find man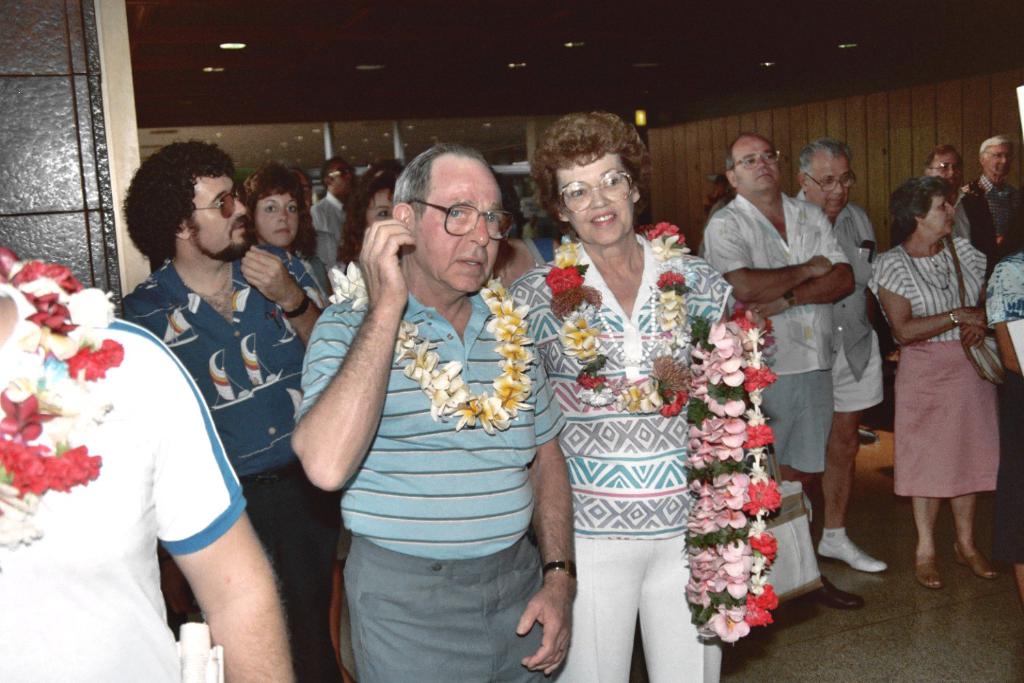
crop(923, 143, 970, 238)
